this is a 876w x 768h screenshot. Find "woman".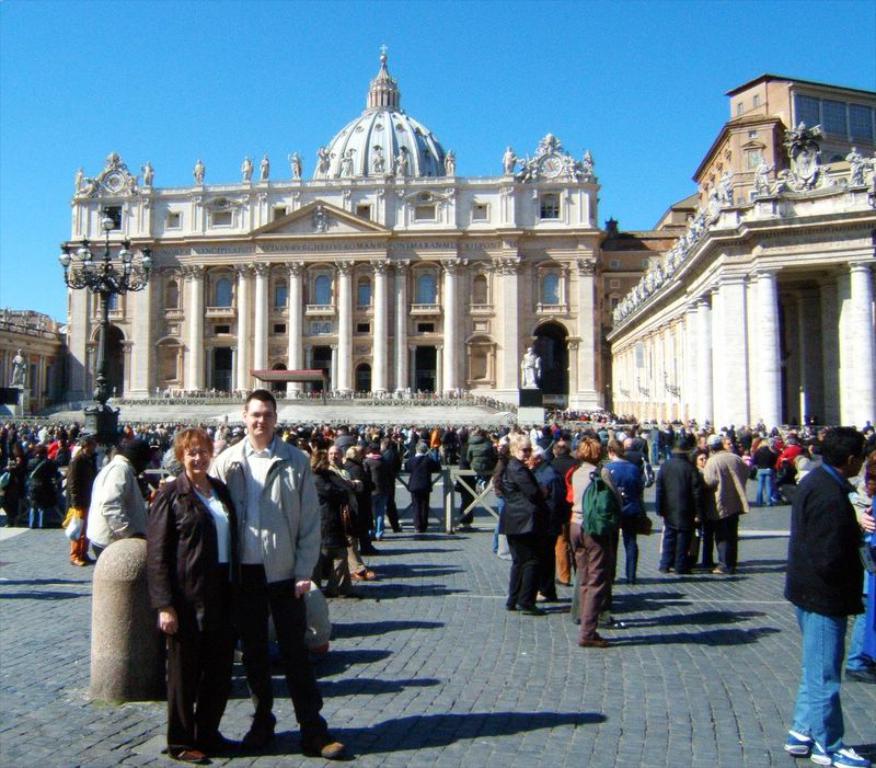
Bounding box: {"x1": 25, "y1": 446, "x2": 56, "y2": 532}.
